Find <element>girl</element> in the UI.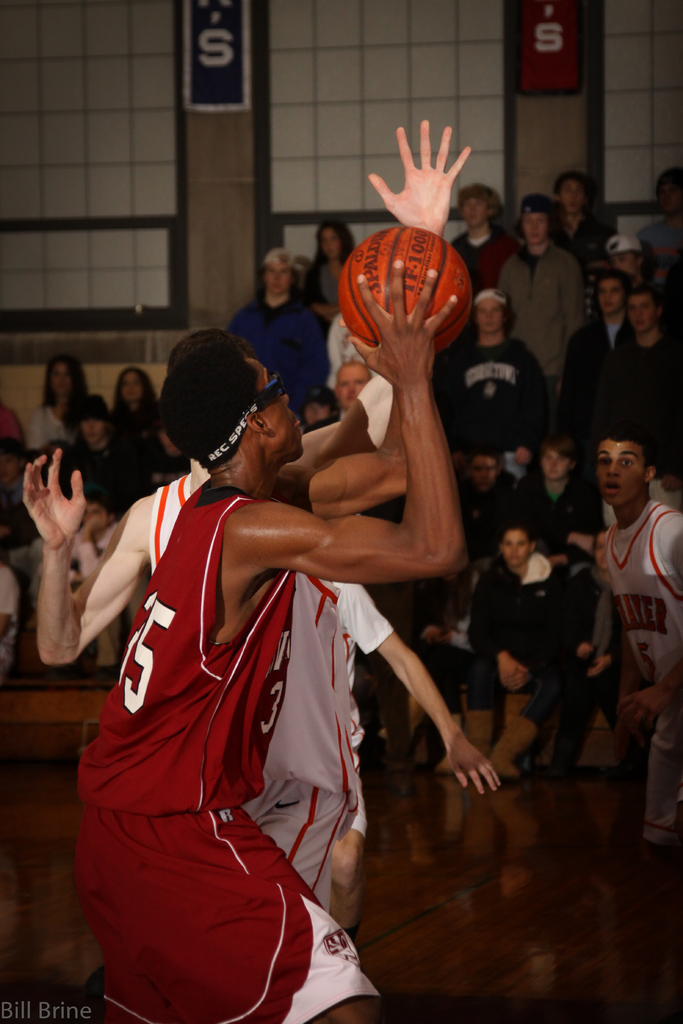
UI element at (62,394,120,476).
